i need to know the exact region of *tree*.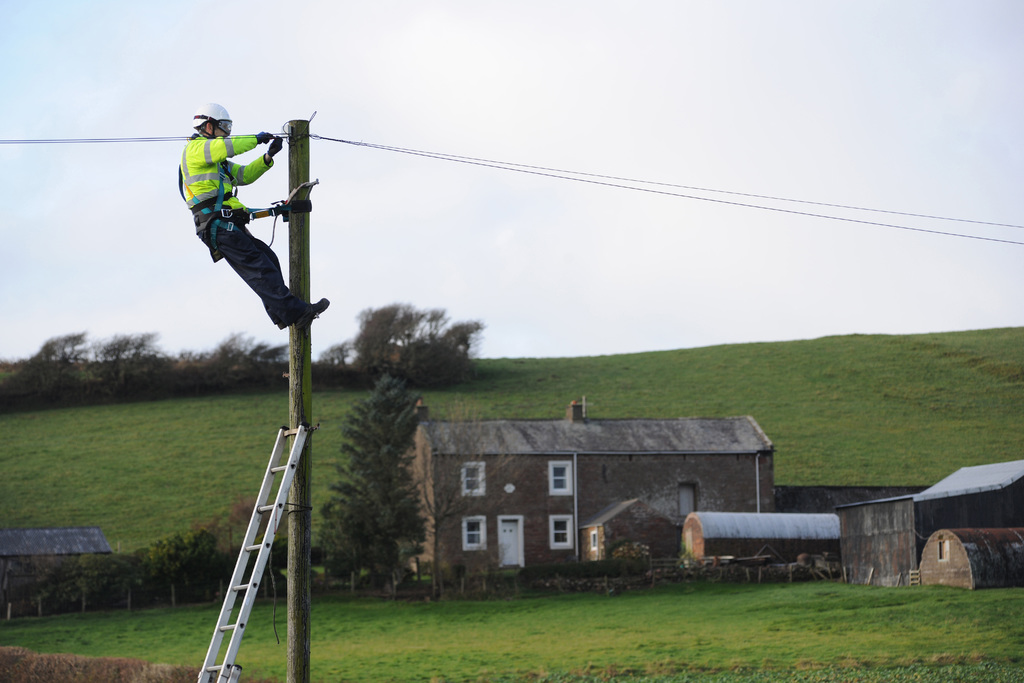
Region: locate(334, 299, 497, 398).
